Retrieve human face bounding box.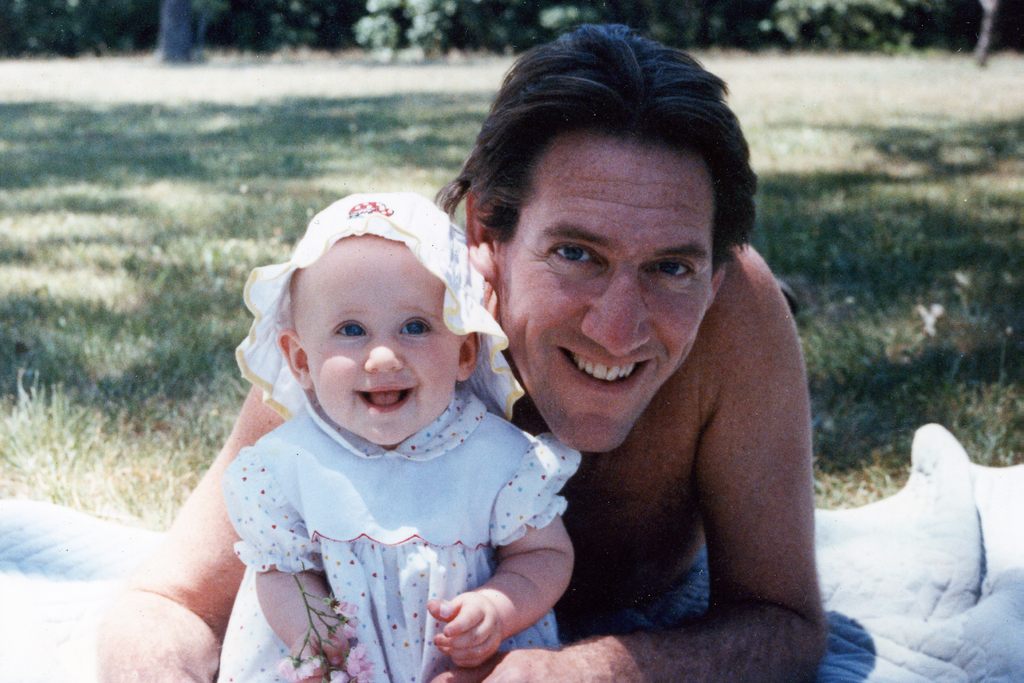
Bounding box: (504, 133, 712, 453).
